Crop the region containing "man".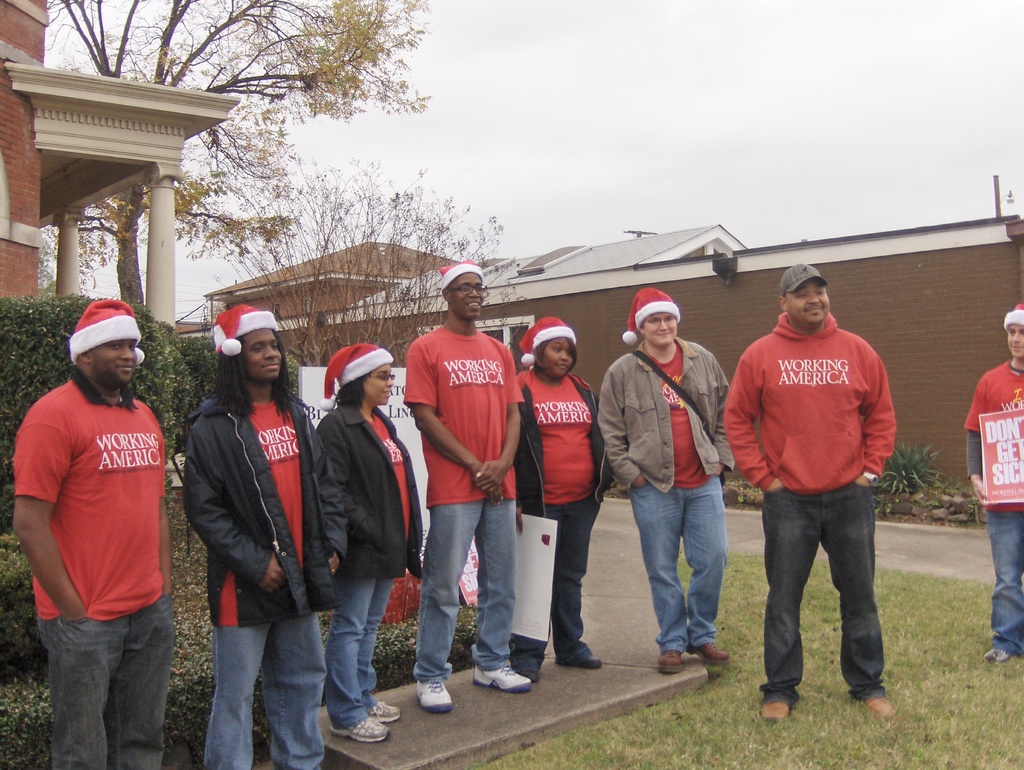
Crop region: x1=721 y1=260 x2=897 y2=723.
